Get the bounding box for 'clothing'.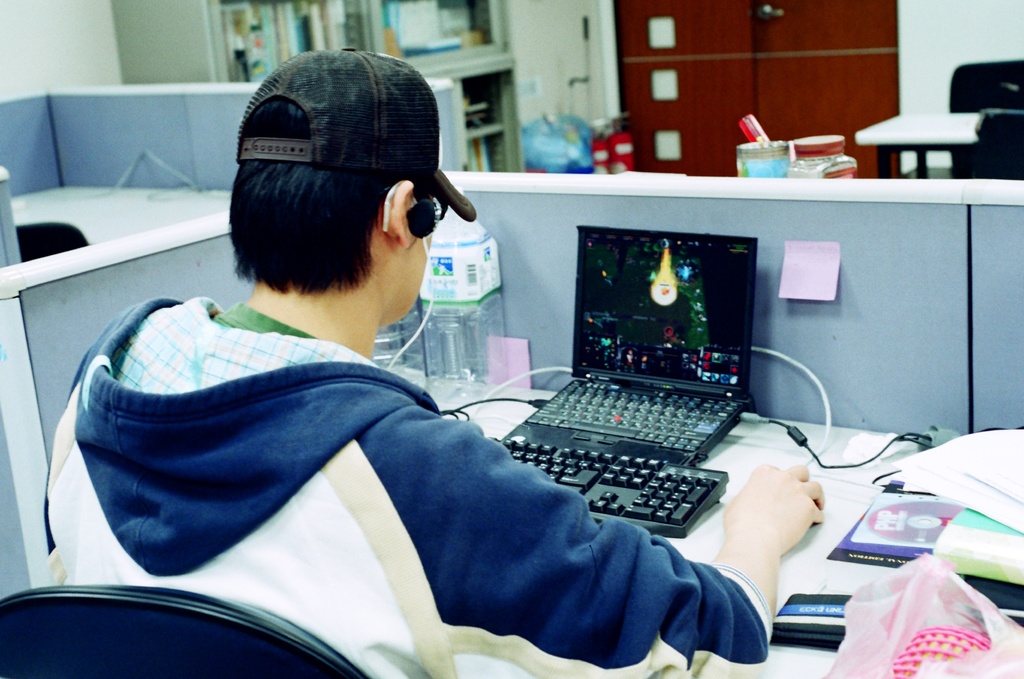
<box>43,295,773,678</box>.
